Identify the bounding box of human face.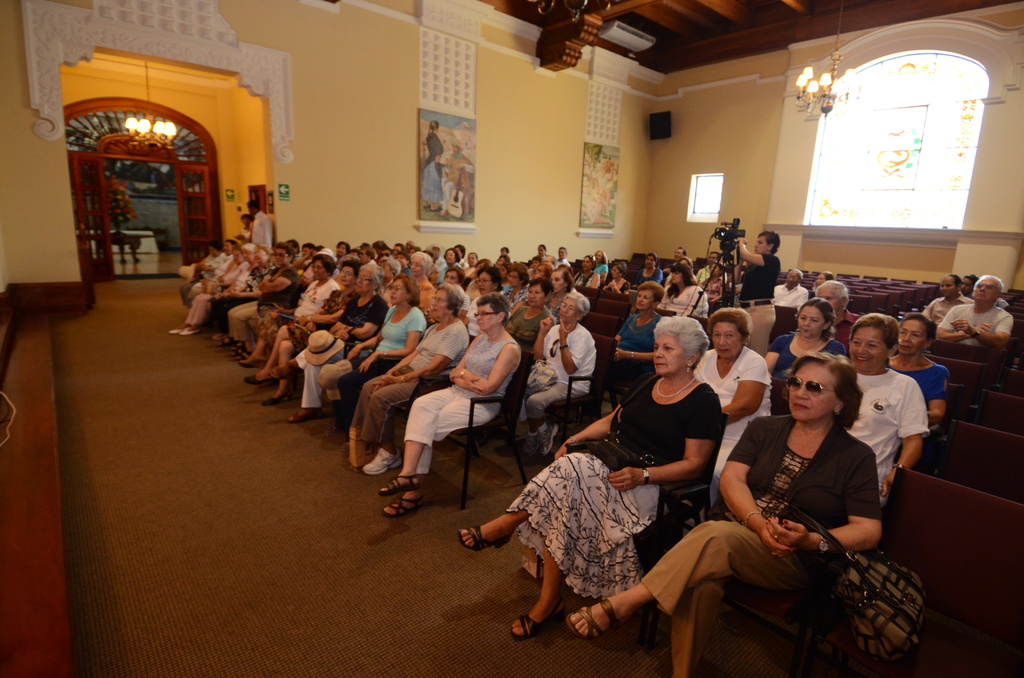
<bbox>789, 360, 845, 428</bbox>.
